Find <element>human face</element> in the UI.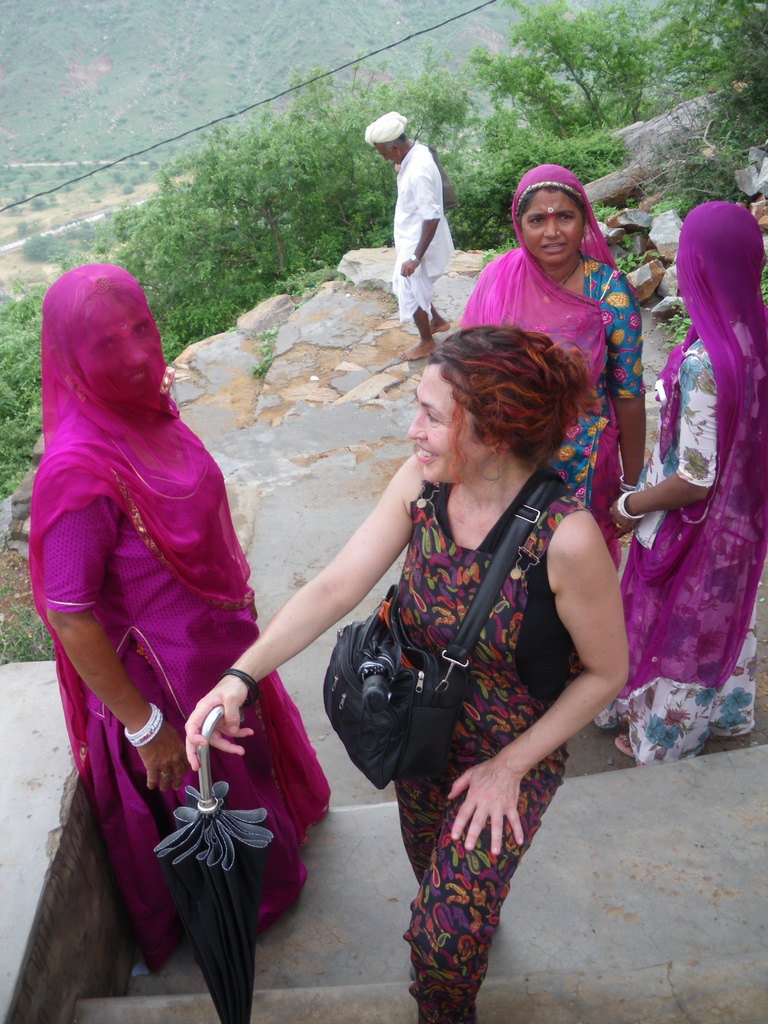
UI element at [520, 189, 580, 266].
